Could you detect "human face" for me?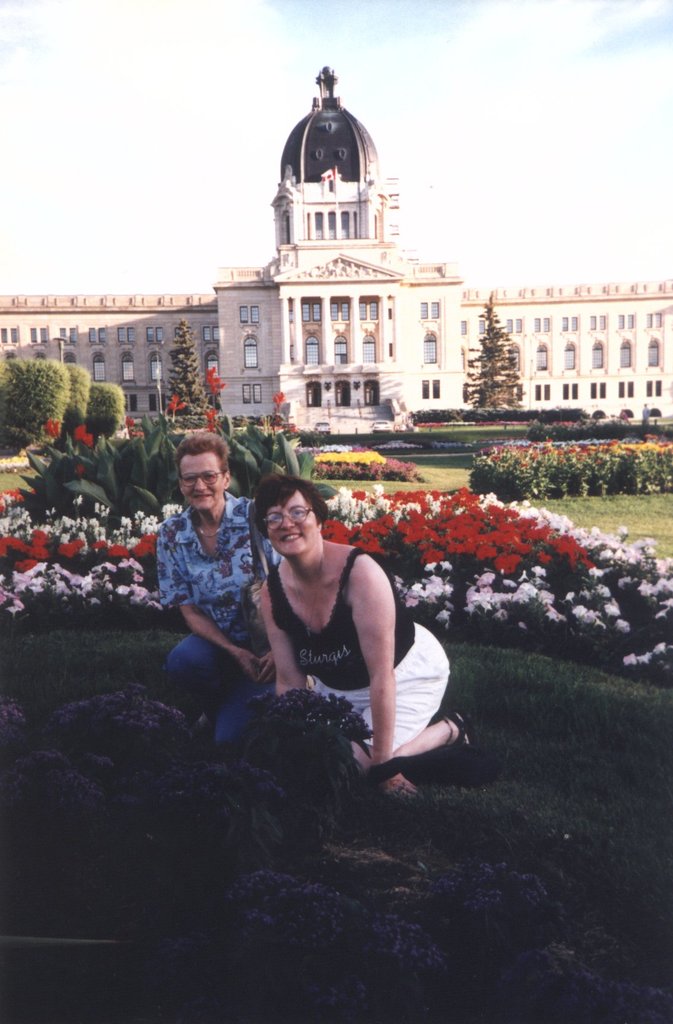
Detection result: {"x1": 264, "y1": 495, "x2": 320, "y2": 561}.
